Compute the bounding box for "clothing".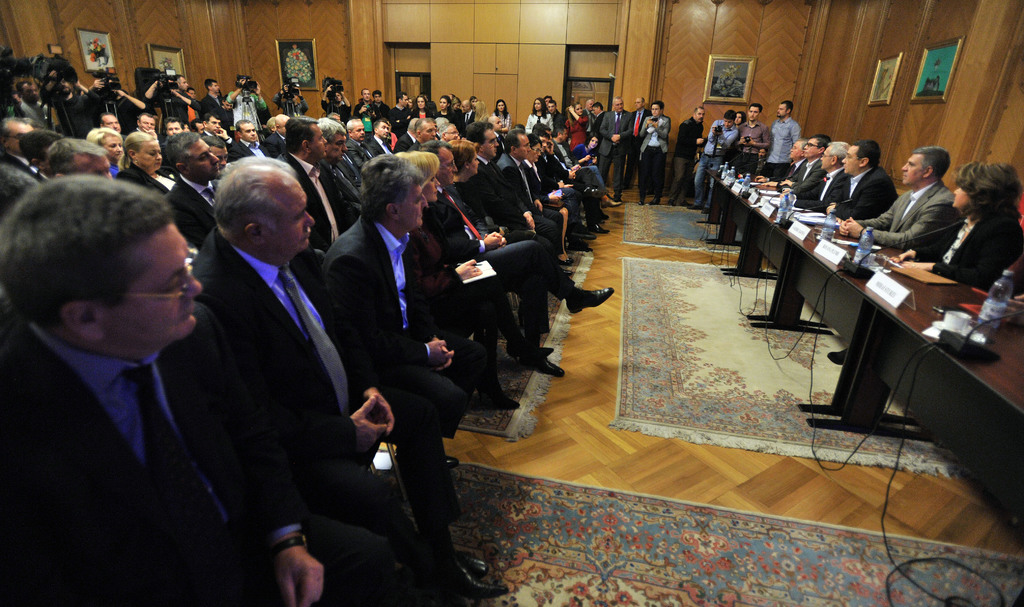
{"left": 836, "top": 169, "right": 902, "bottom": 217}.
